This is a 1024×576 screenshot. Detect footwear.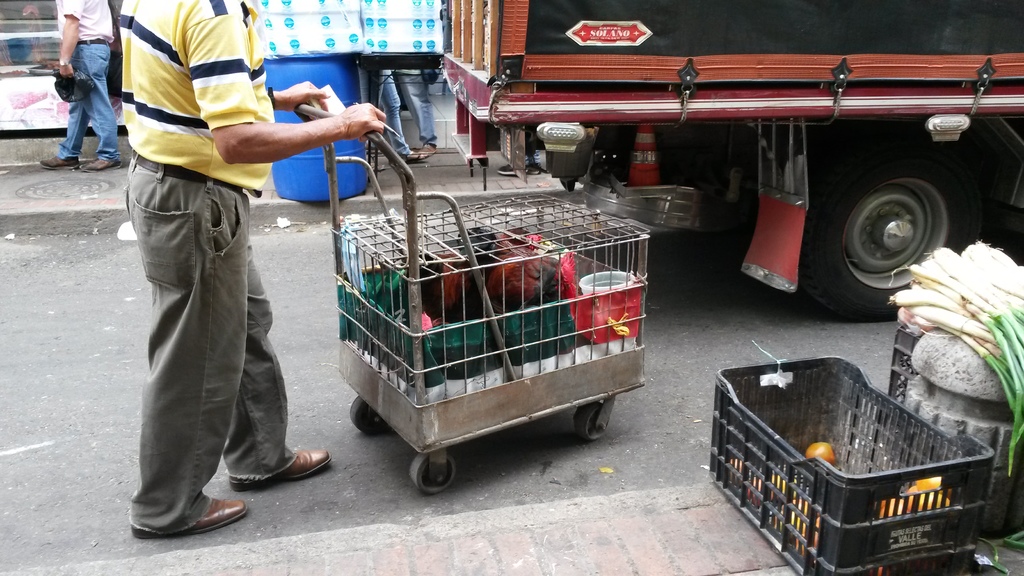
[419,138,443,159].
